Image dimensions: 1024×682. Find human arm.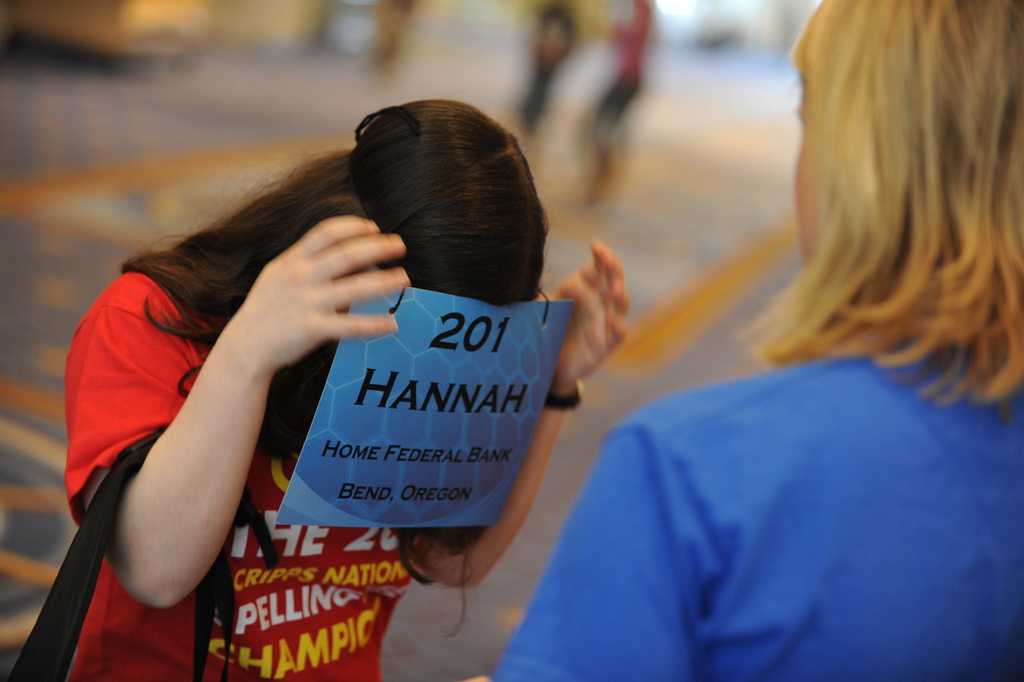
{"left": 493, "top": 421, "right": 703, "bottom": 681}.
